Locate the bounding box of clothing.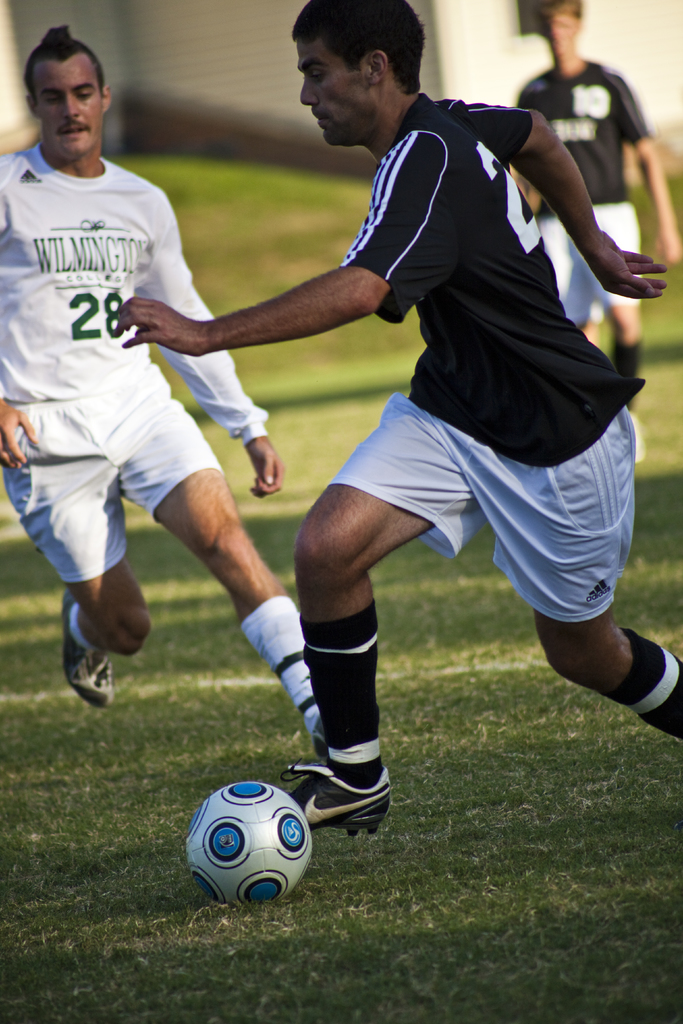
Bounding box: {"x1": 514, "y1": 53, "x2": 652, "y2": 328}.
